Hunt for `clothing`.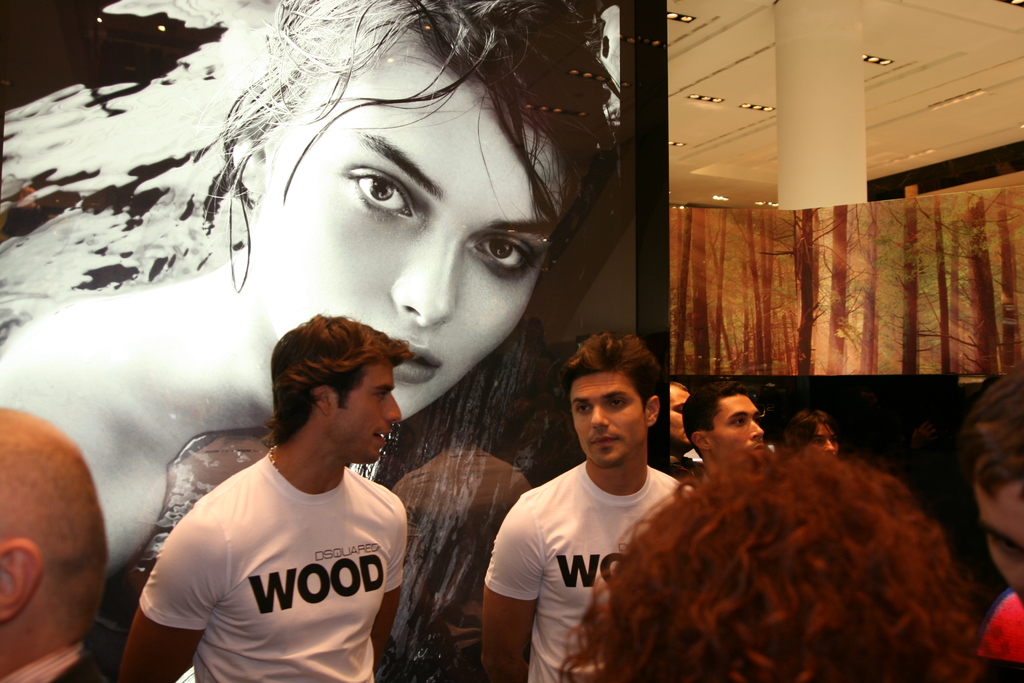
Hunted down at [974, 654, 1023, 682].
